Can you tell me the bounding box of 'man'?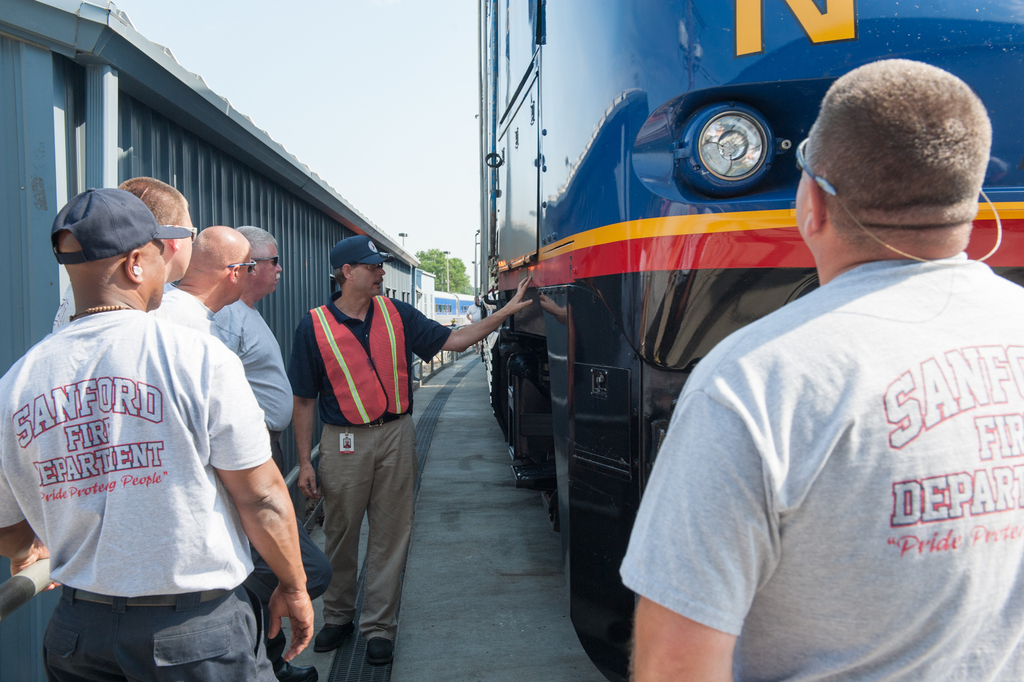
region(173, 226, 256, 345).
